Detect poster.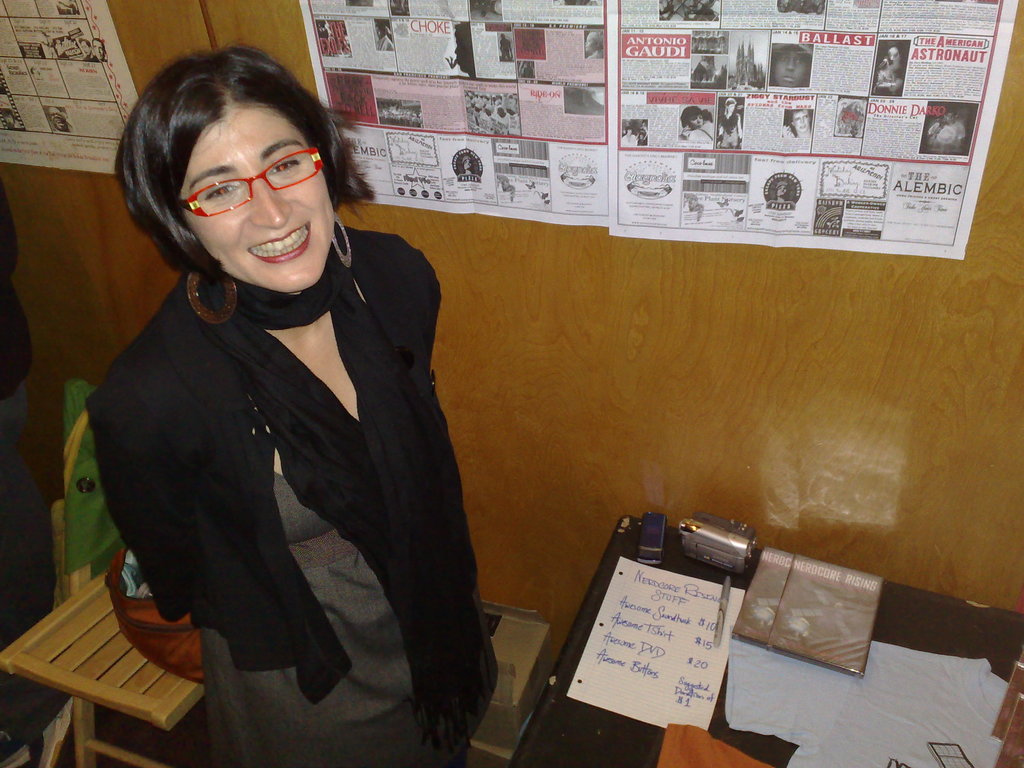
Detected at Rect(564, 552, 749, 733).
